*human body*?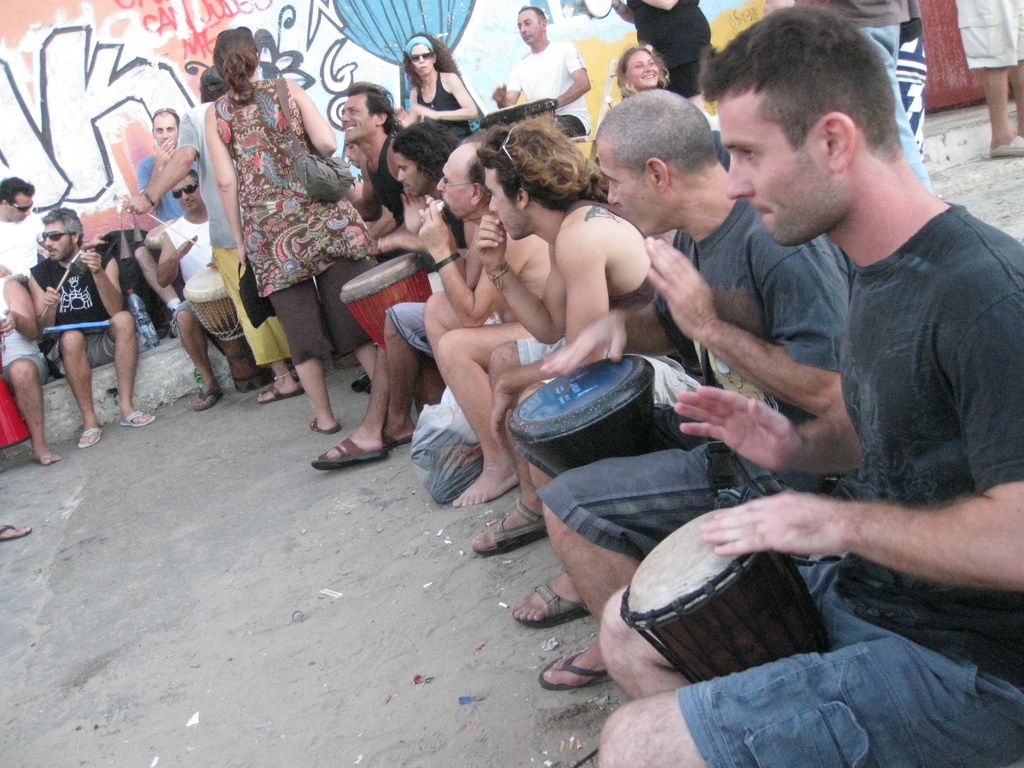
{"x1": 132, "y1": 68, "x2": 296, "y2": 407}
